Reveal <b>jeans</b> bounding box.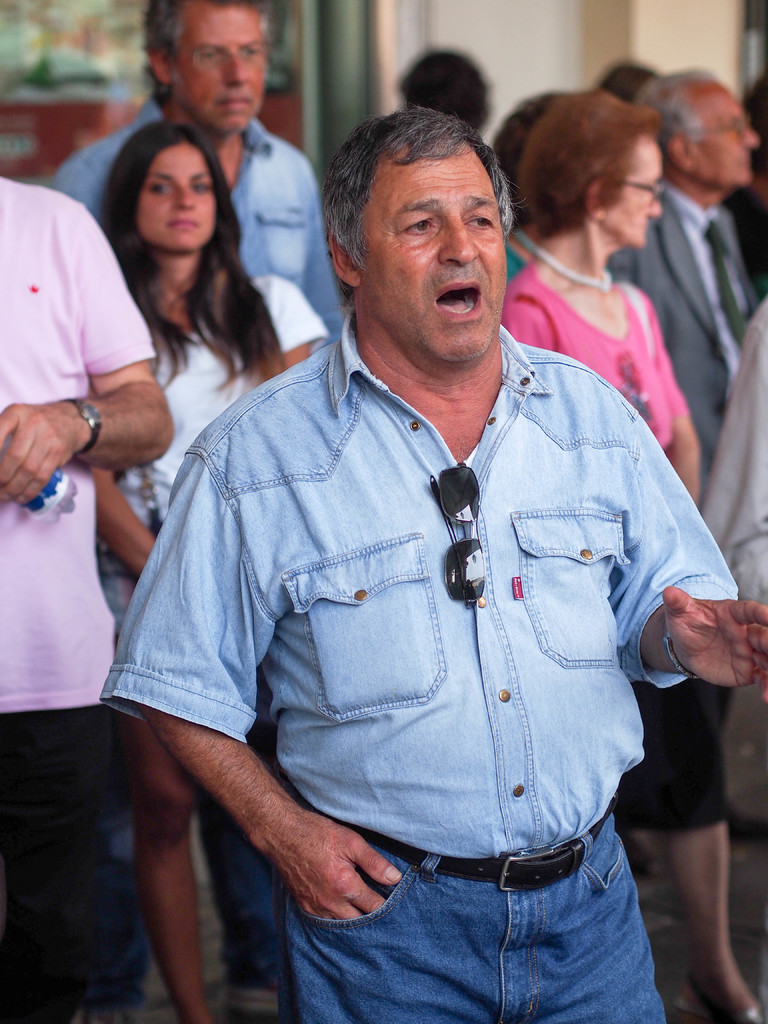
Revealed: [2, 710, 120, 1018].
